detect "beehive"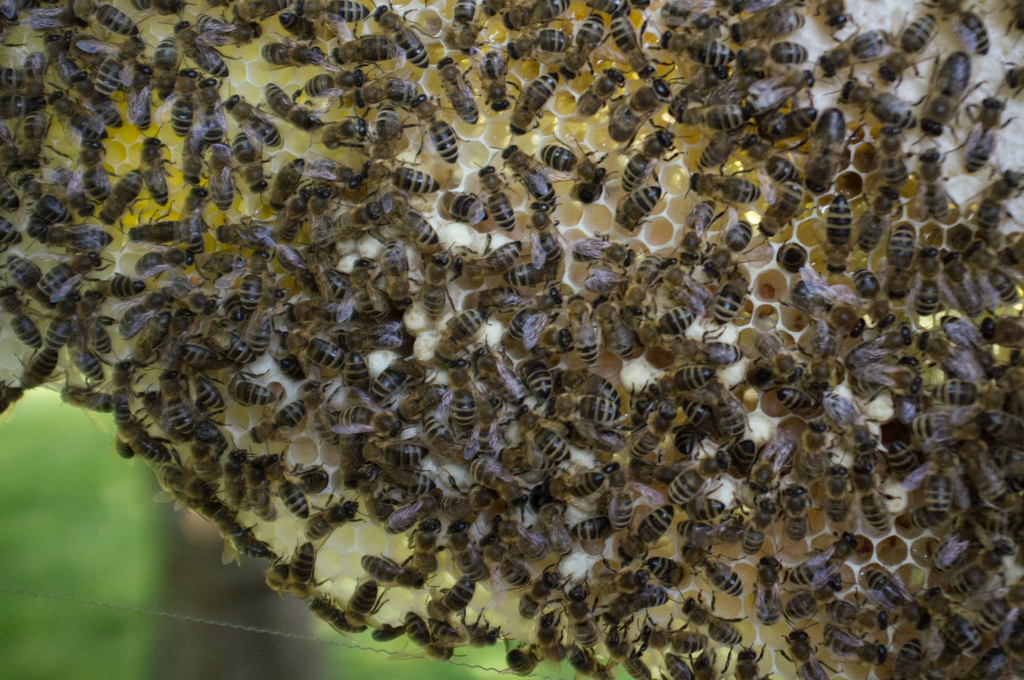
bbox(0, 0, 1023, 679)
